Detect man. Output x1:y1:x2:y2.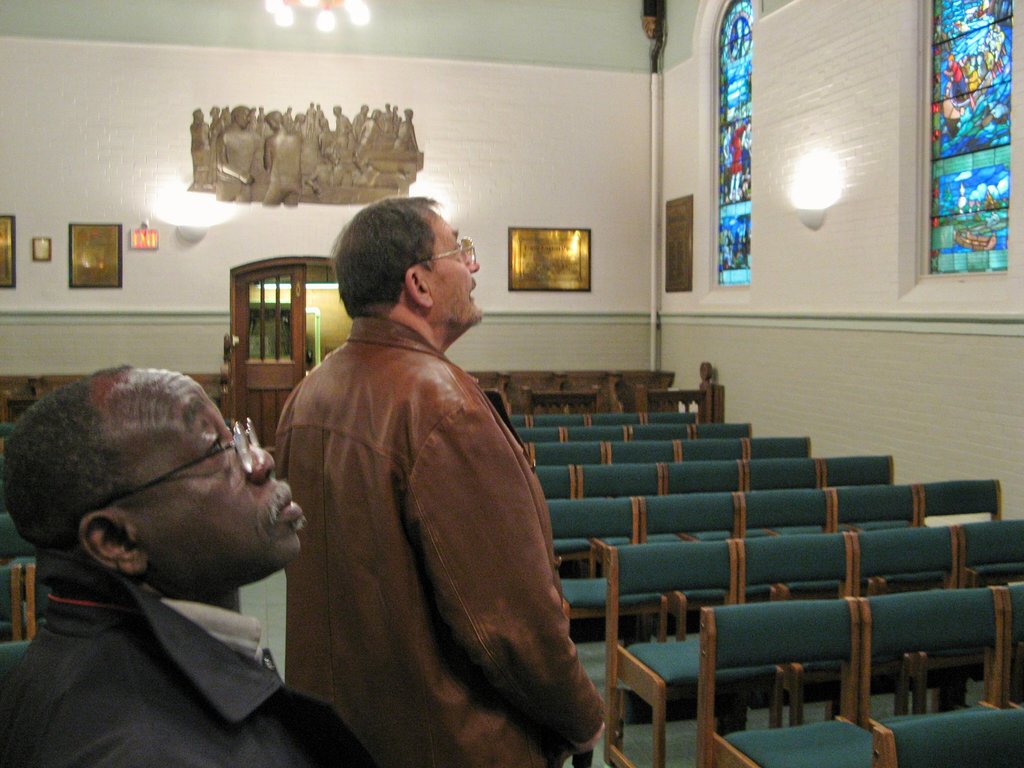
0:364:374:767.
